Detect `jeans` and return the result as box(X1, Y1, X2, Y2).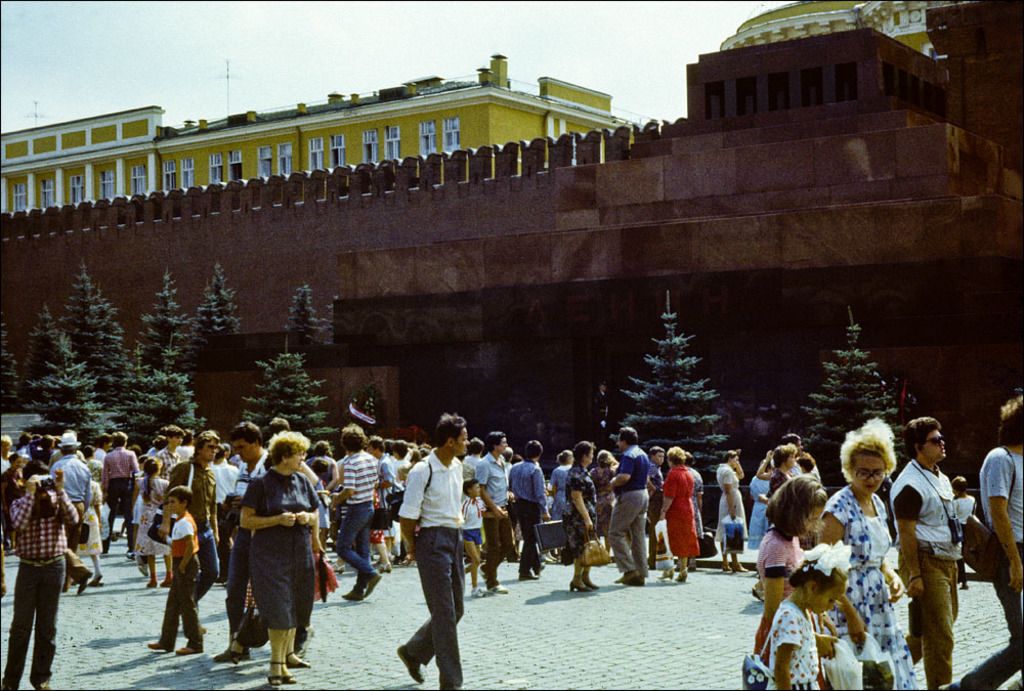
box(196, 524, 221, 600).
